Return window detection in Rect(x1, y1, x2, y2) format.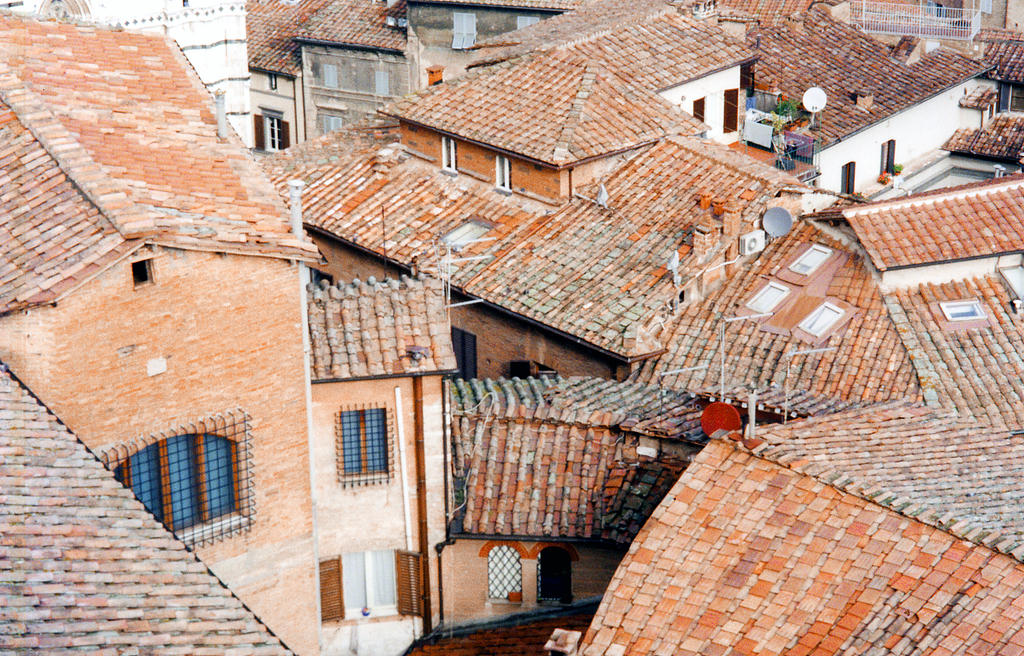
Rect(372, 67, 391, 96).
